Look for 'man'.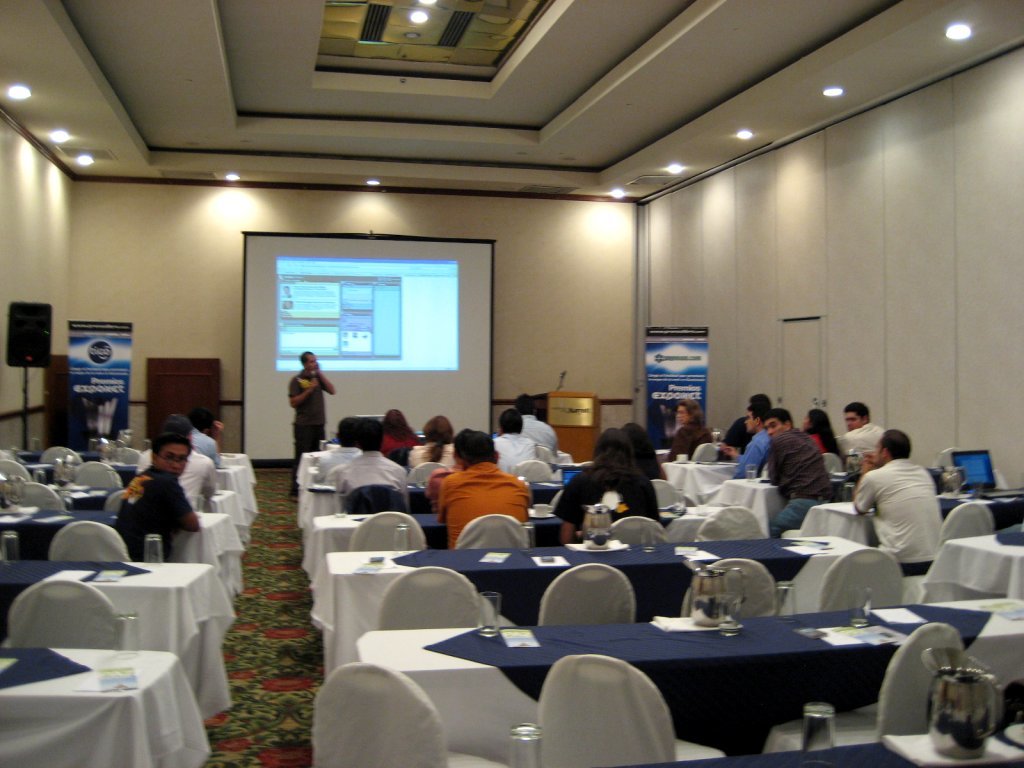
Found: (315,413,365,476).
